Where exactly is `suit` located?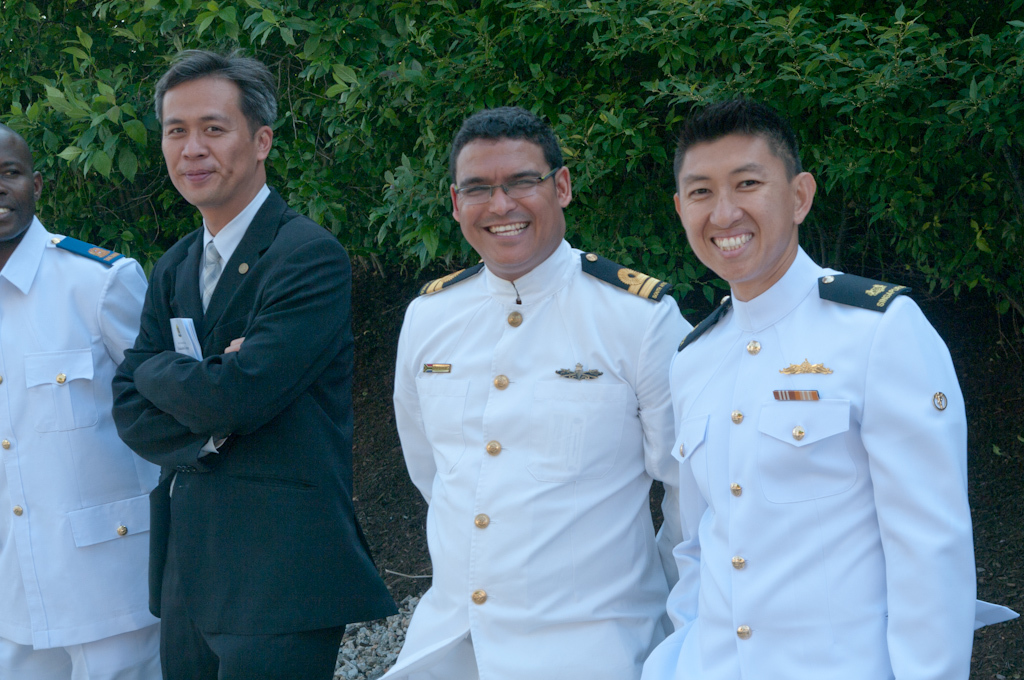
Its bounding box is 97 78 379 679.
